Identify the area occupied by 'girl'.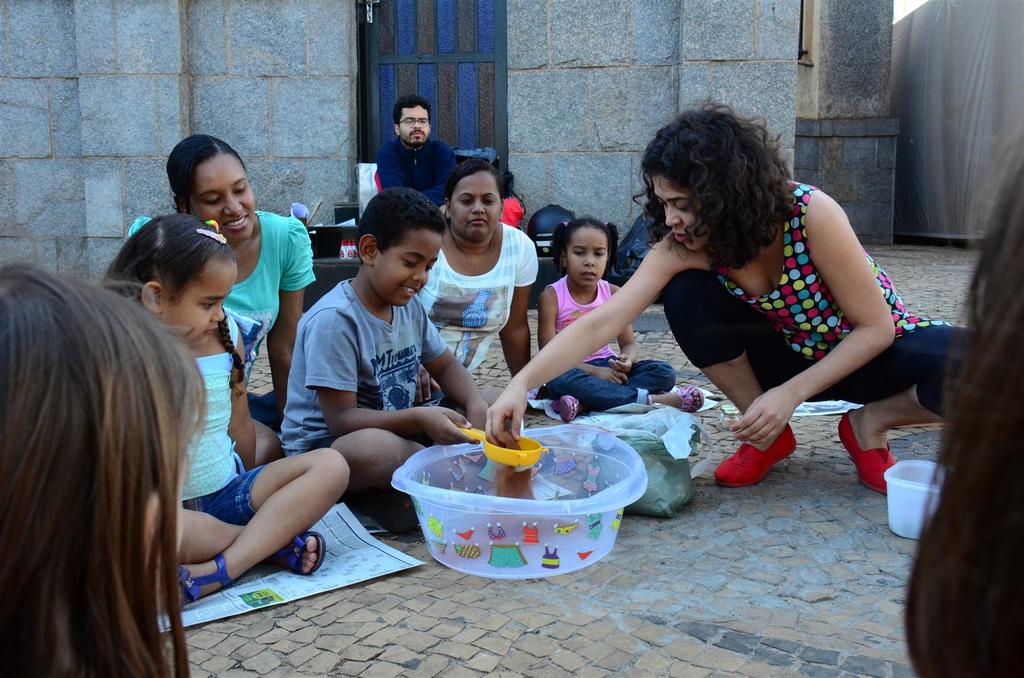
Area: [93,210,353,618].
